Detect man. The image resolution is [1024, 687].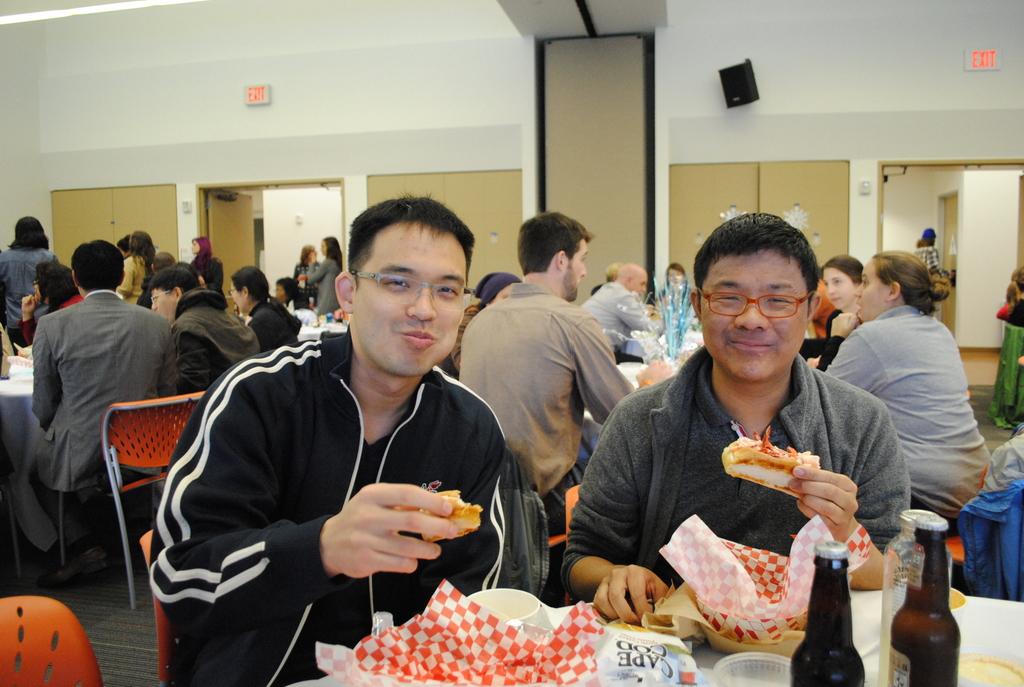
select_region(147, 263, 247, 383).
